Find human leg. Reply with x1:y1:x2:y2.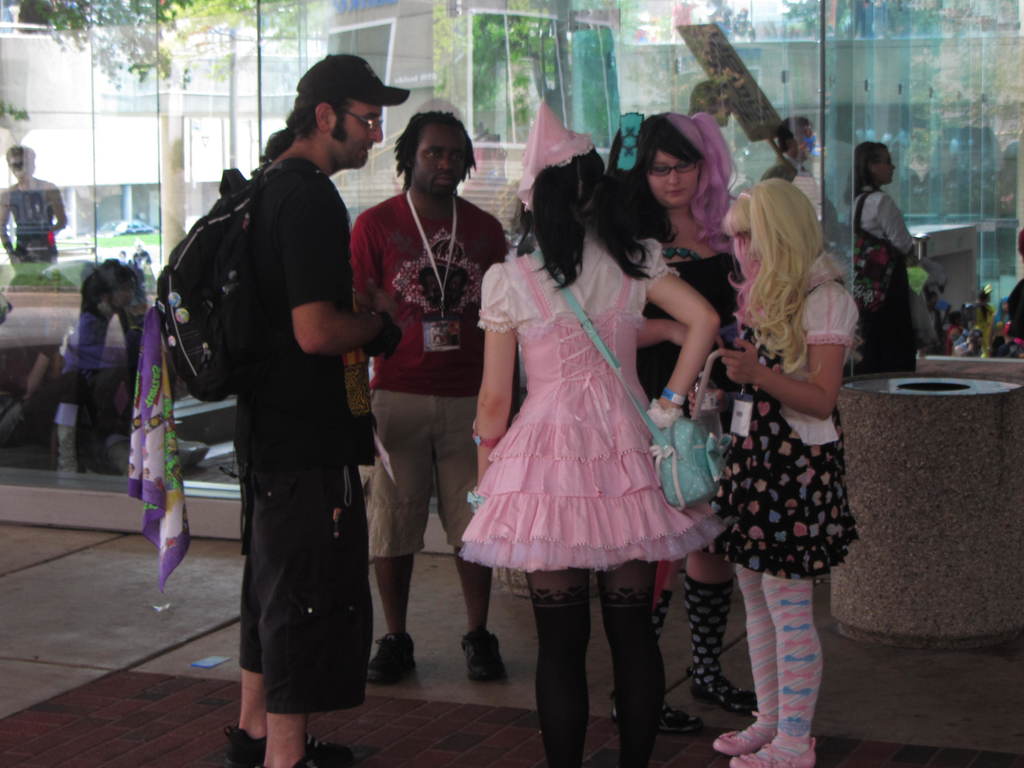
435:364:500:687.
